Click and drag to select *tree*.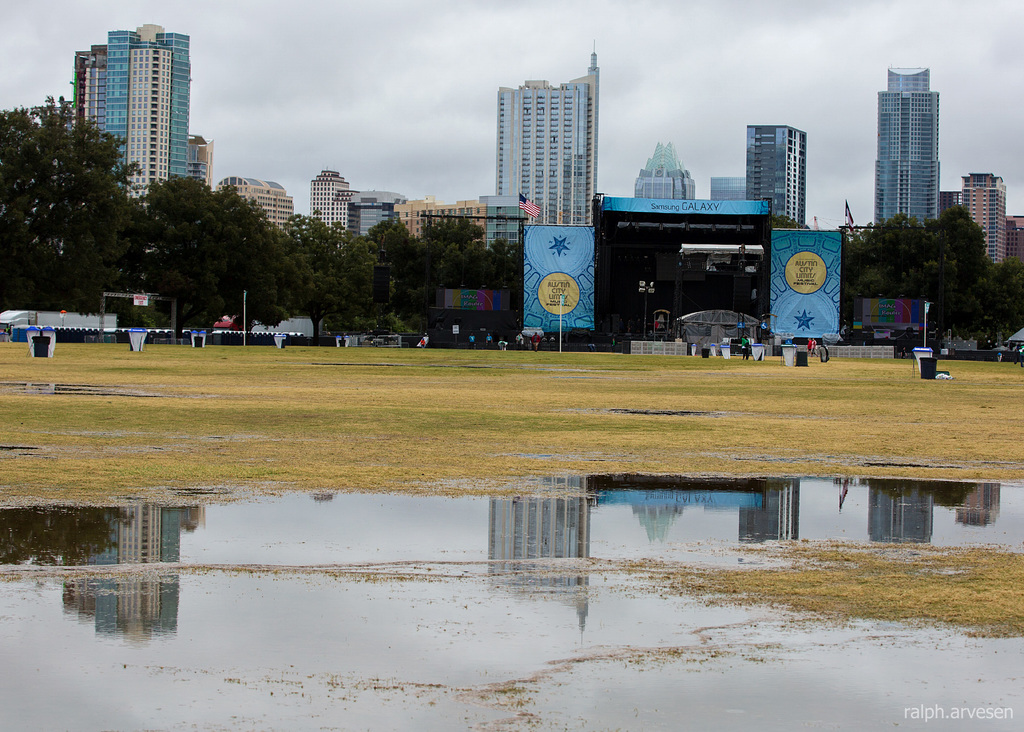
Selection: Rect(467, 241, 487, 289).
